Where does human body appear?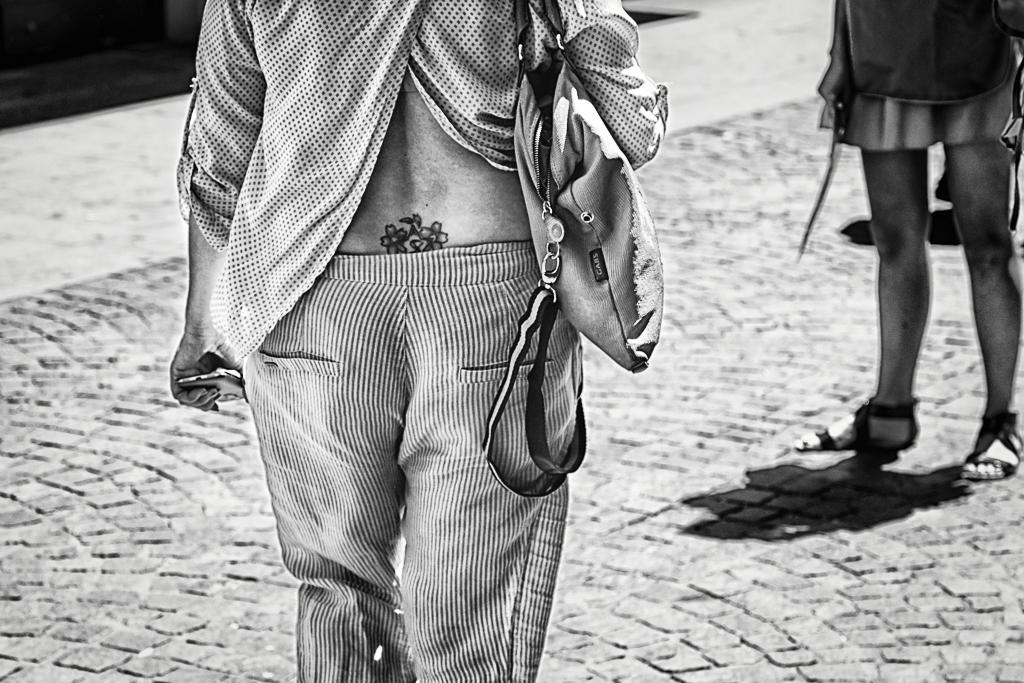
Appears at (198, 5, 667, 668).
